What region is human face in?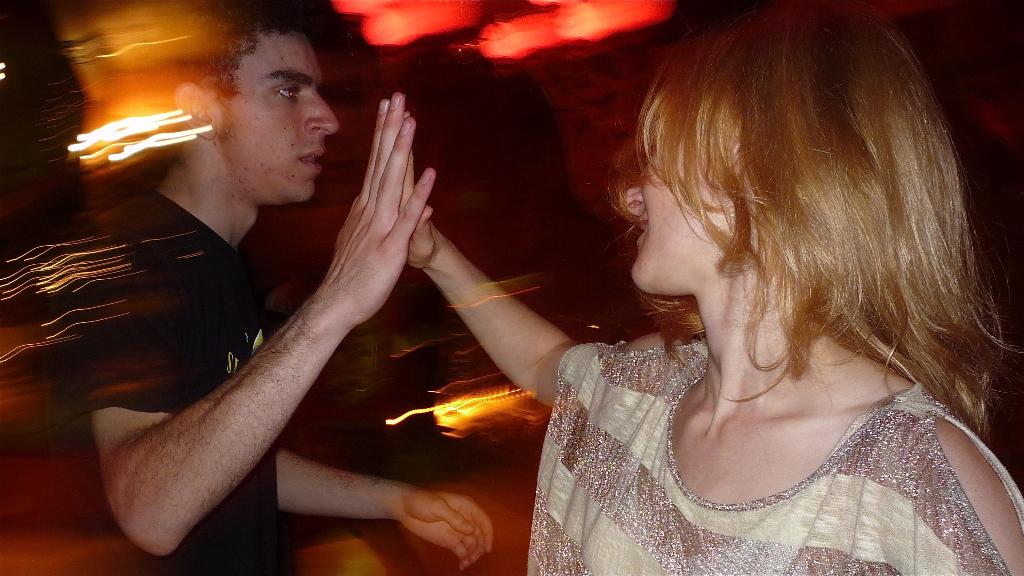
{"x1": 227, "y1": 33, "x2": 339, "y2": 197}.
